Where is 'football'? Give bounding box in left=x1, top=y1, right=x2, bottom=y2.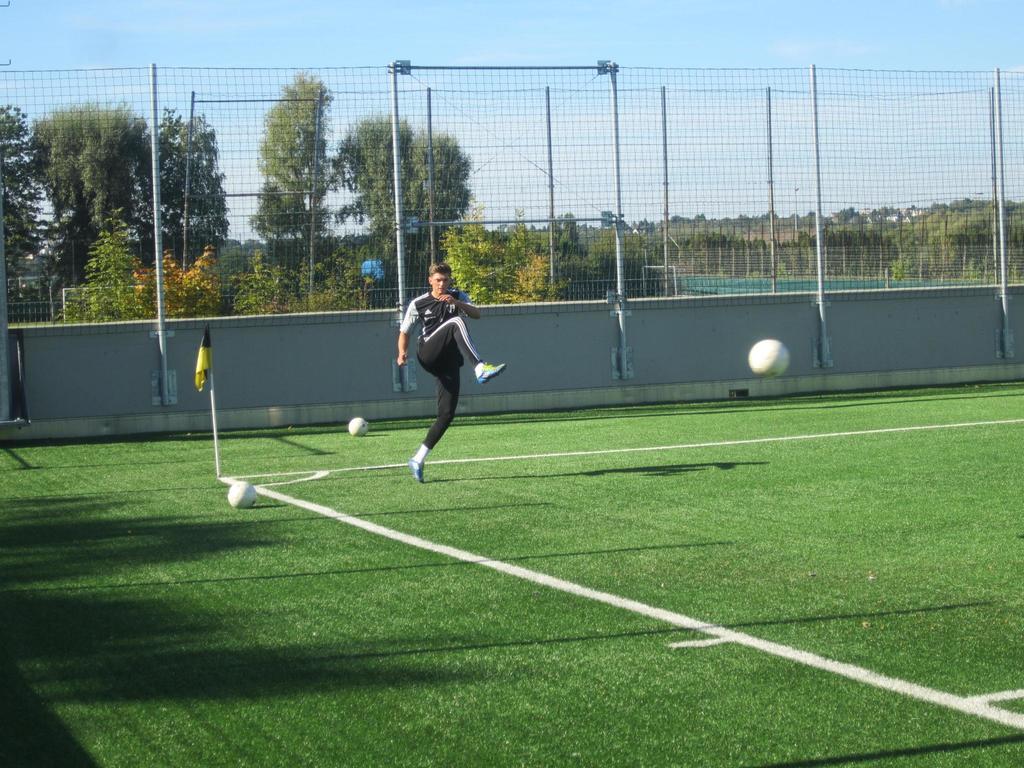
left=228, top=480, right=256, bottom=511.
